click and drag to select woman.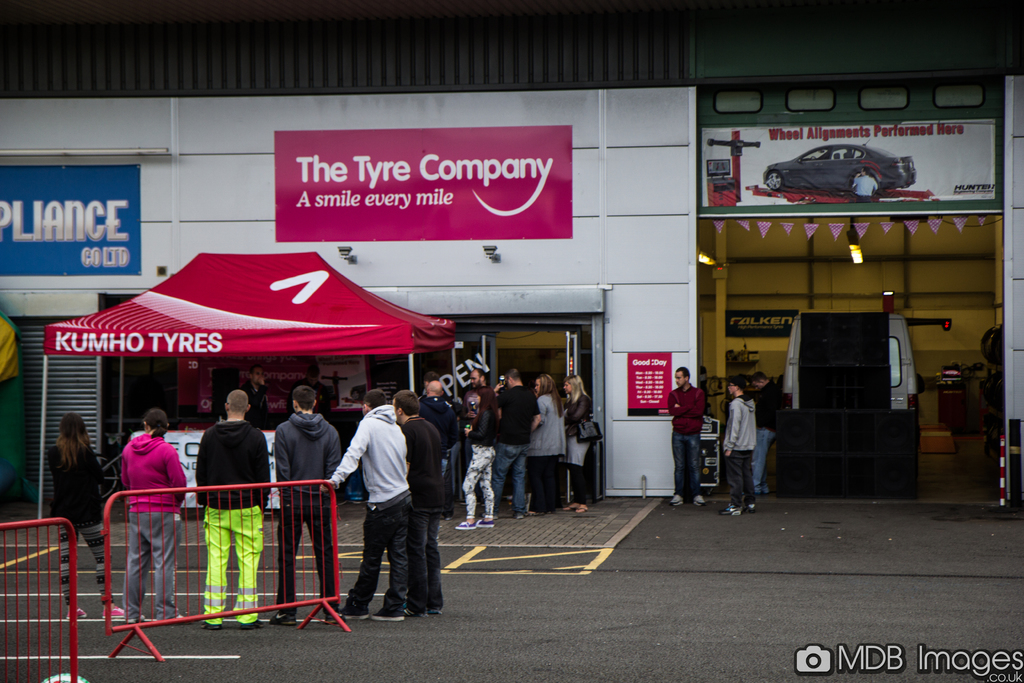
Selection: <box>456,388,500,530</box>.
